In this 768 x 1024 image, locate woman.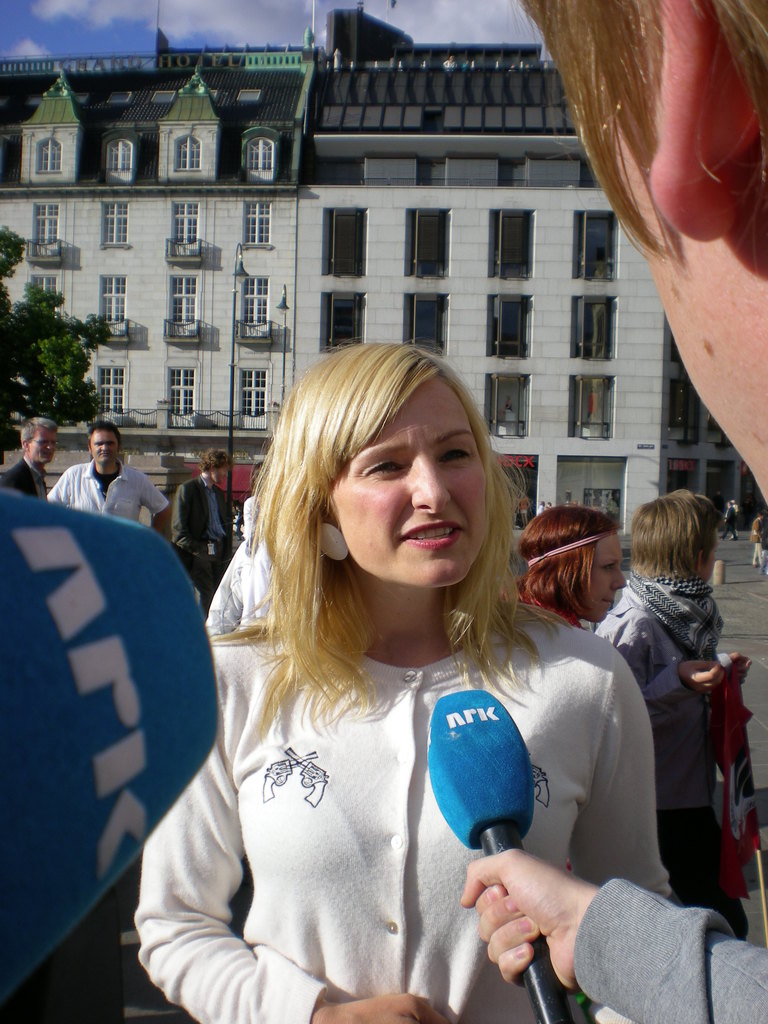
Bounding box: x1=589 y1=490 x2=758 y2=941.
